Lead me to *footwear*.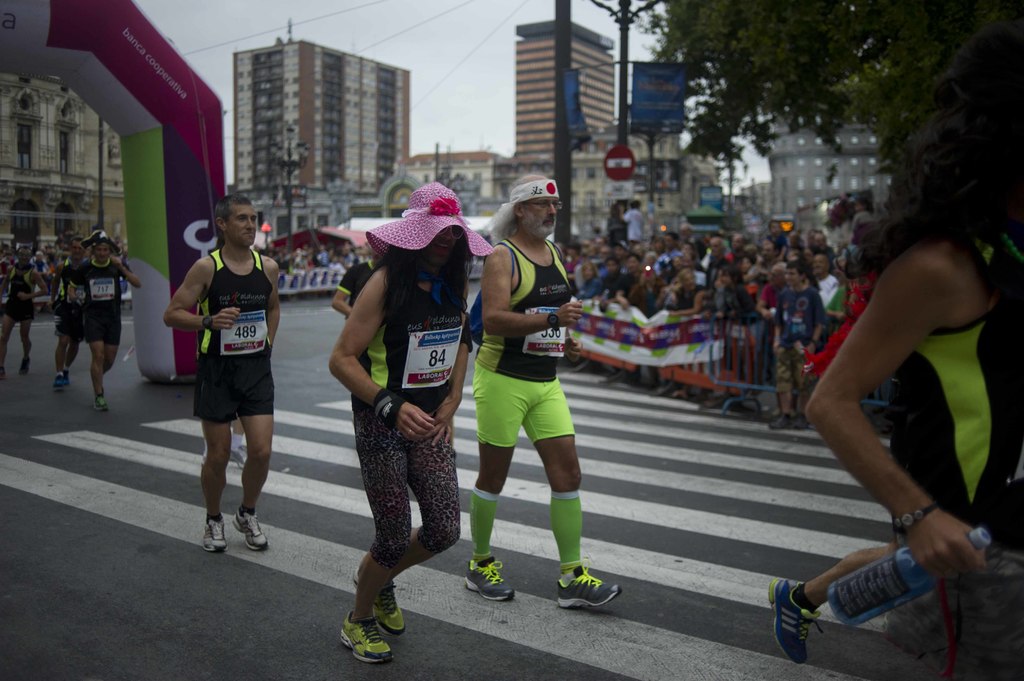
Lead to 228 439 252 472.
